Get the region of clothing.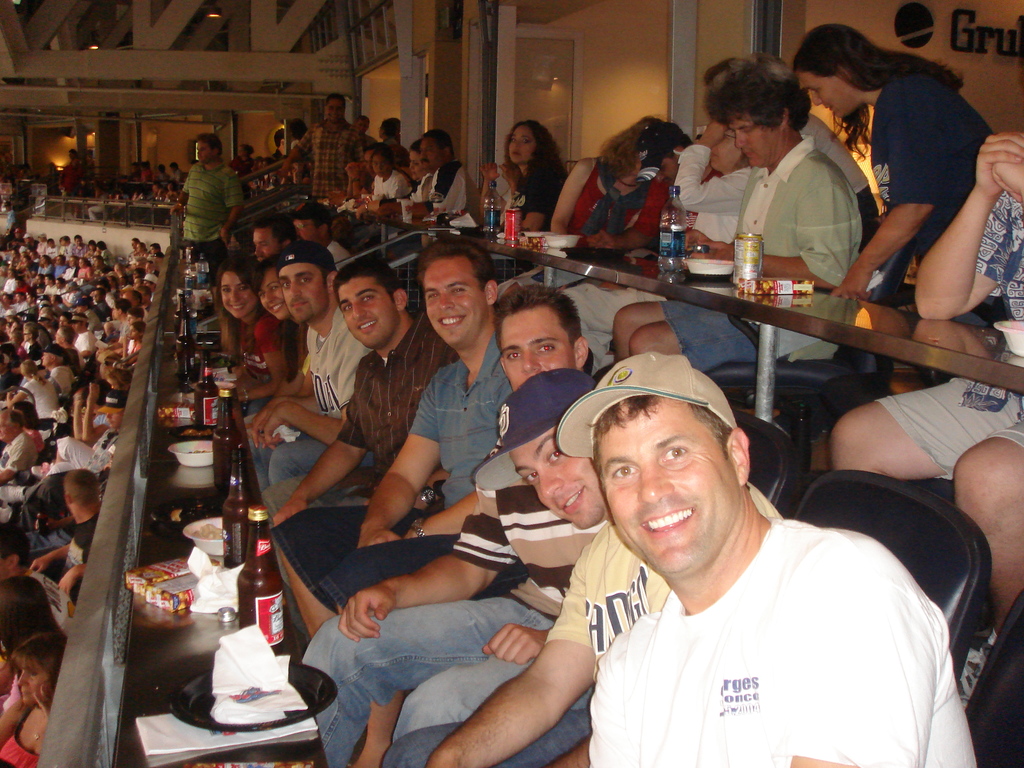
crop(250, 419, 367, 487).
